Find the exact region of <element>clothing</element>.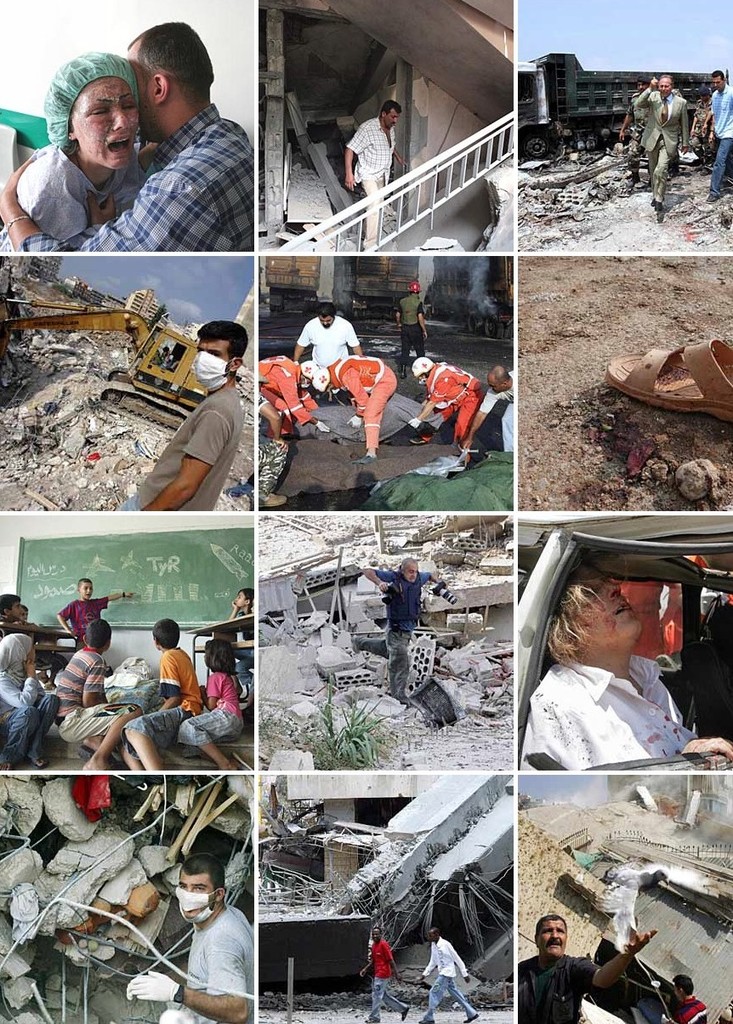
Exact region: [673,998,703,1023].
